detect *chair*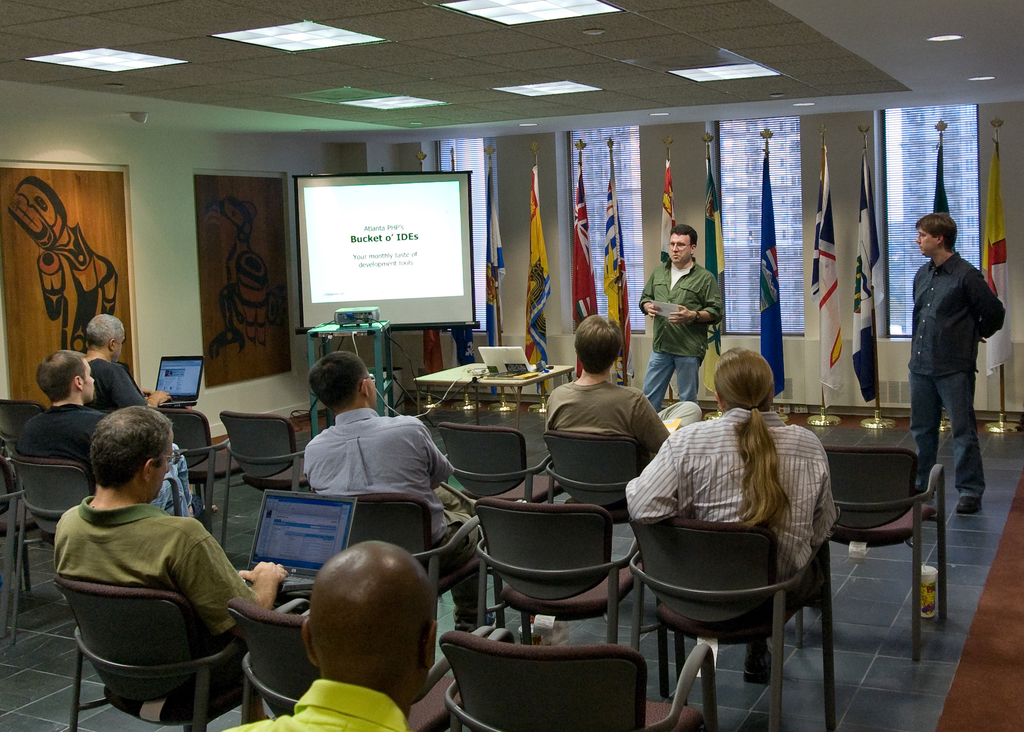
bbox(225, 599, 516, 731)
